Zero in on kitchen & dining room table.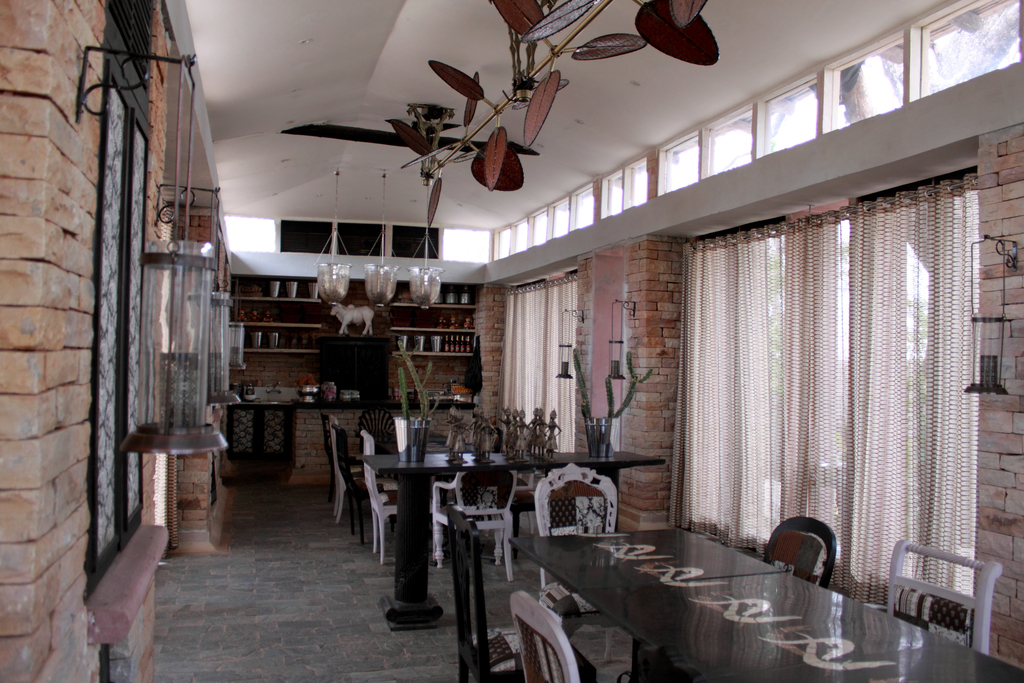
Zeroed in: 520/518/894/669.
